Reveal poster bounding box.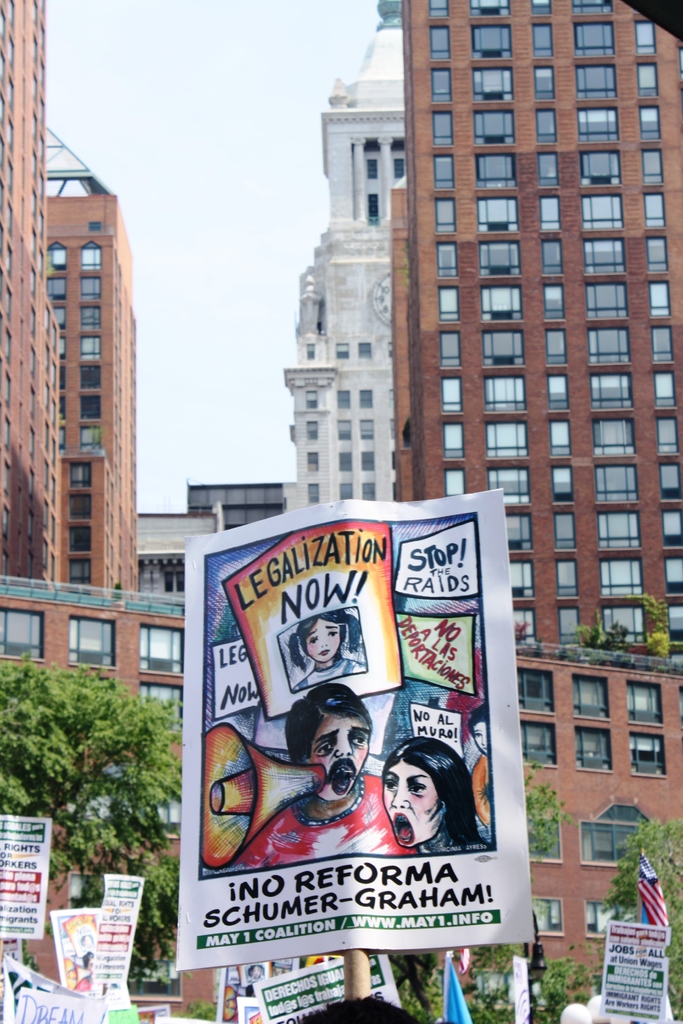
Revealed: locate(595, 925, 666, 1023).
